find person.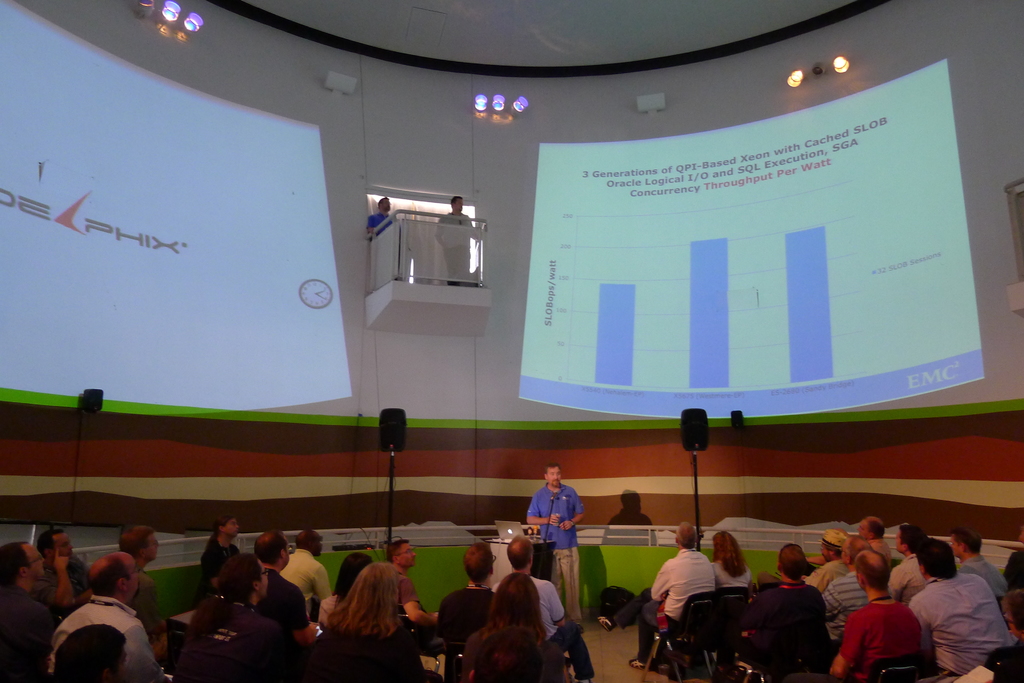
<box>488,536,593,682</box>.
